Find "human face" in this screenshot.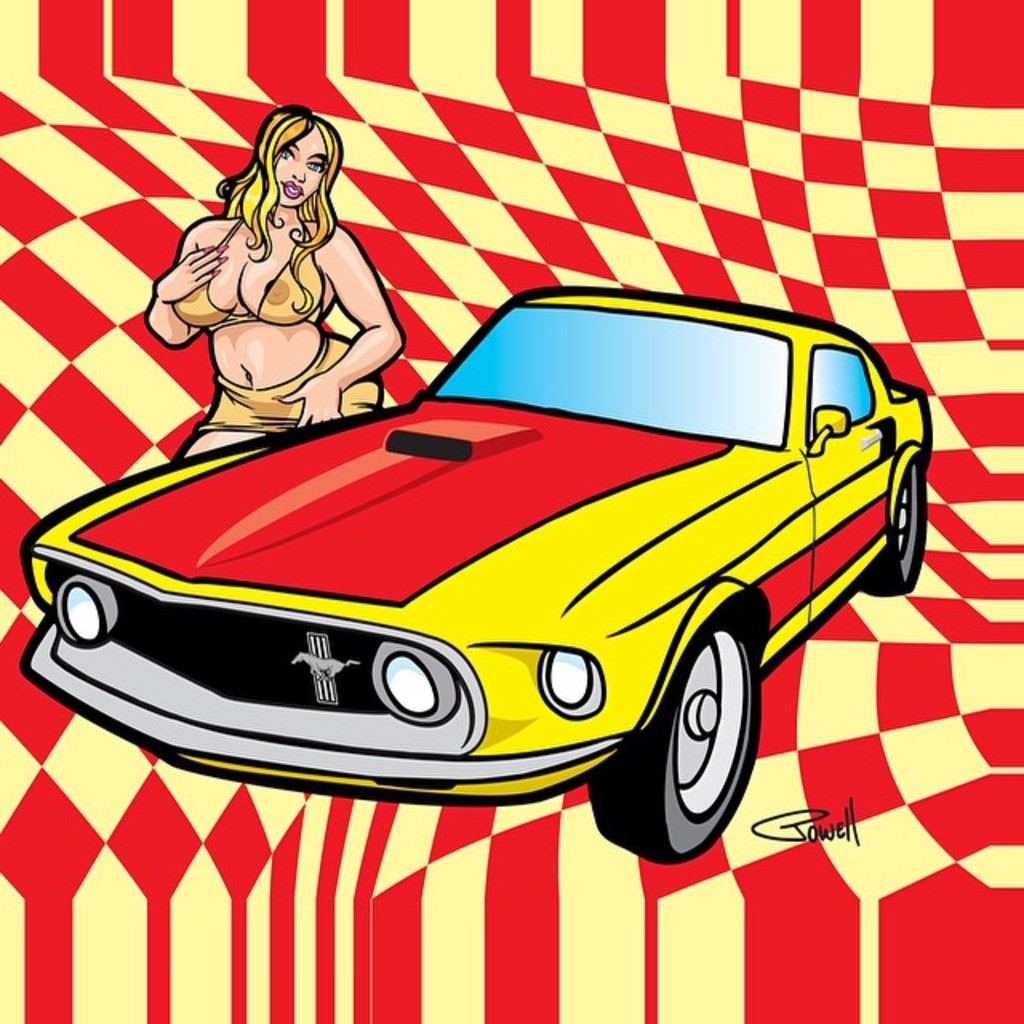
The bounding box for "human face" is crop(269, 131, 325, 210).
